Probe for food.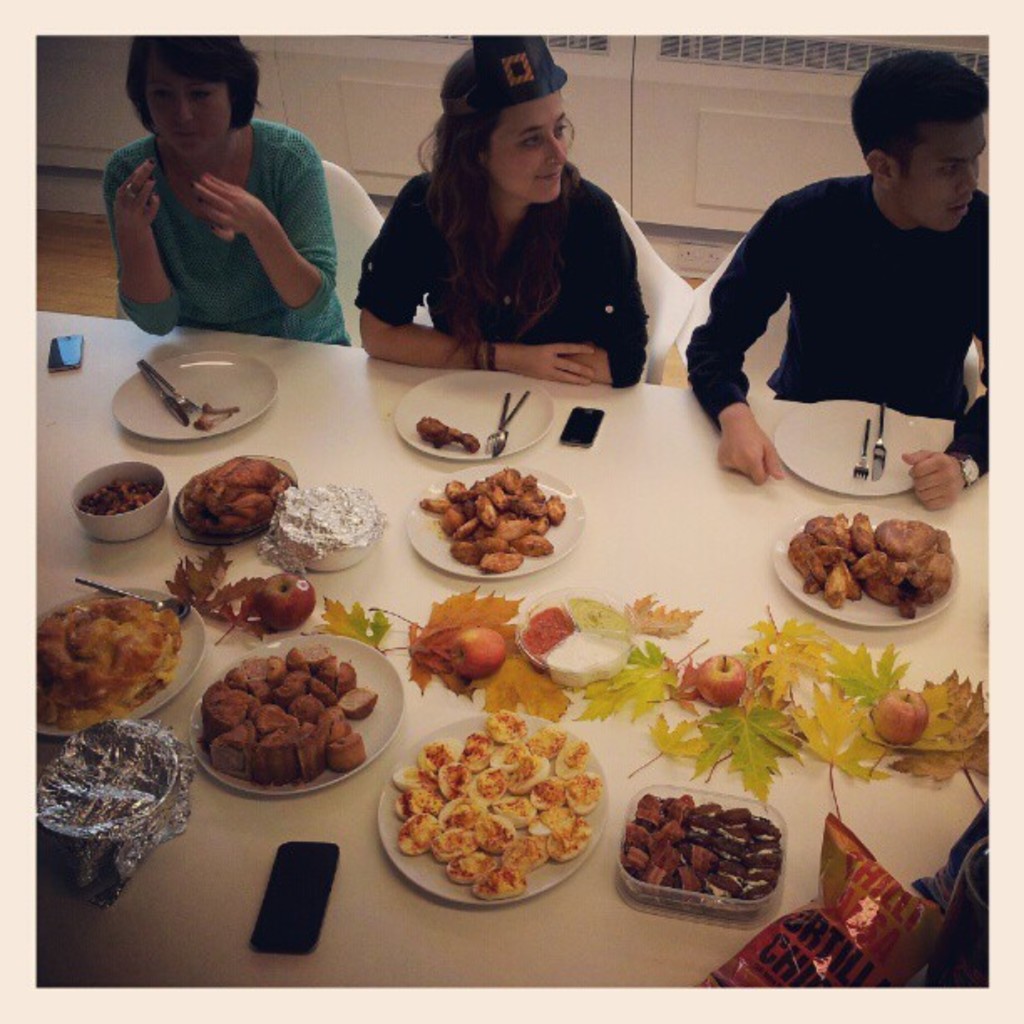
Probe result: BBox(187, 398, 246, 433).
